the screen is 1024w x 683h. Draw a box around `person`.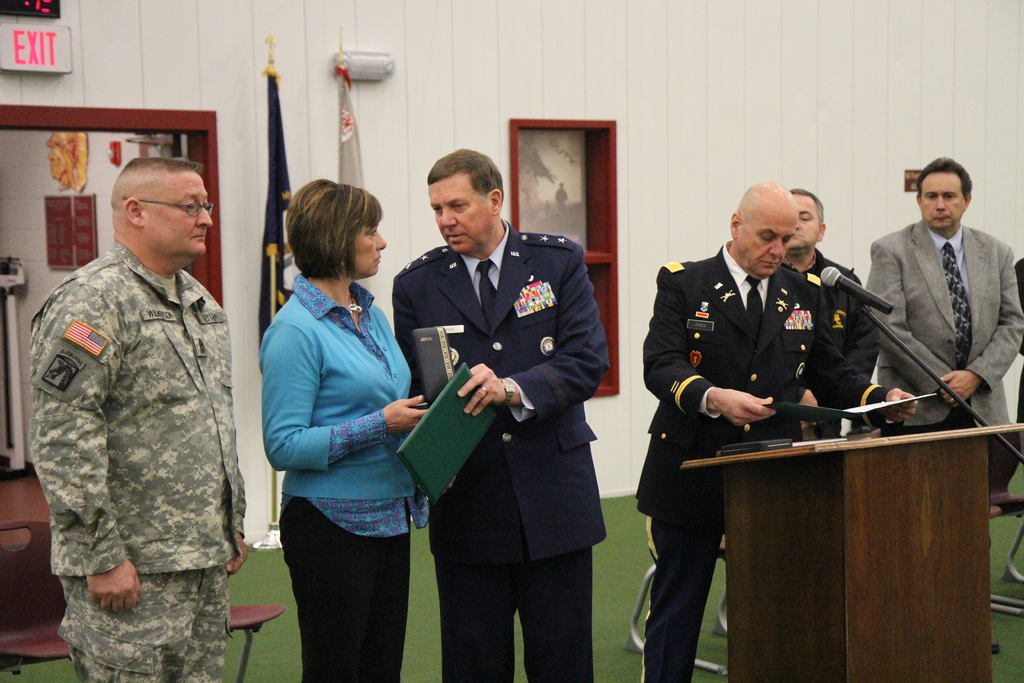
[255, 175, 429, 682].
